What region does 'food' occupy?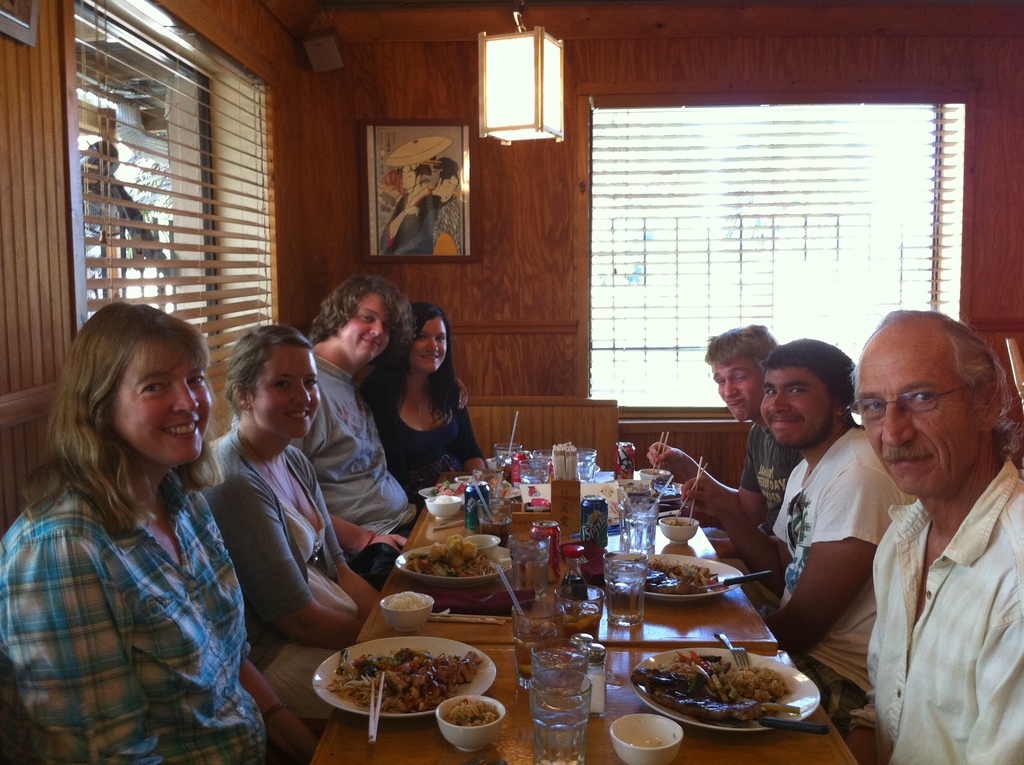
BBox(618, 476, 689, 501).
